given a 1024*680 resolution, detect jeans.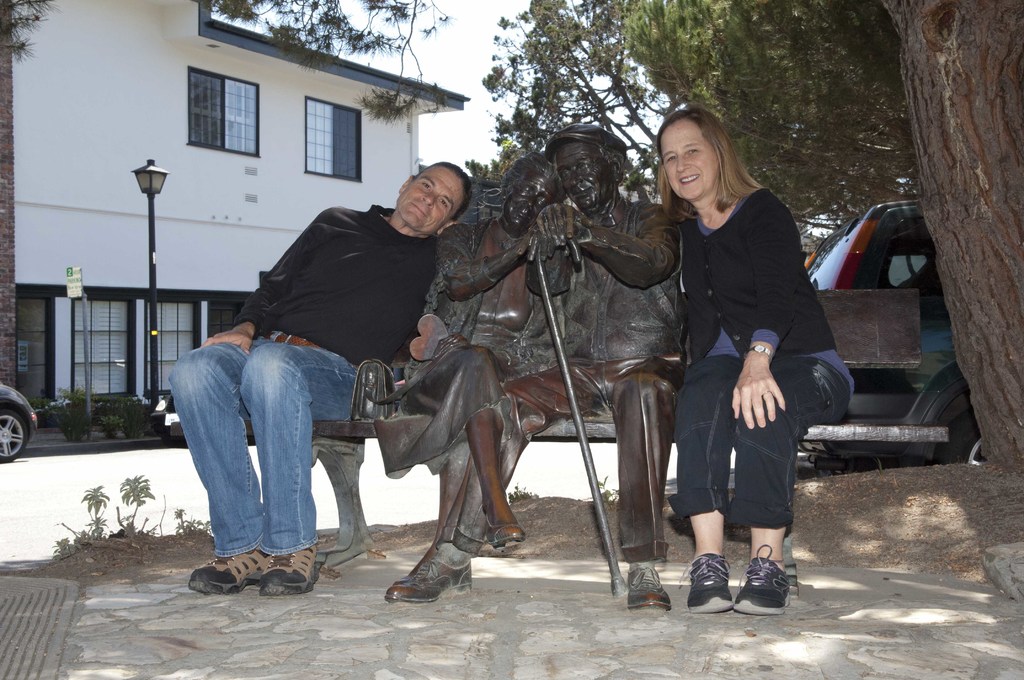
x1=662, y1=355, x2=852, y2=530.
